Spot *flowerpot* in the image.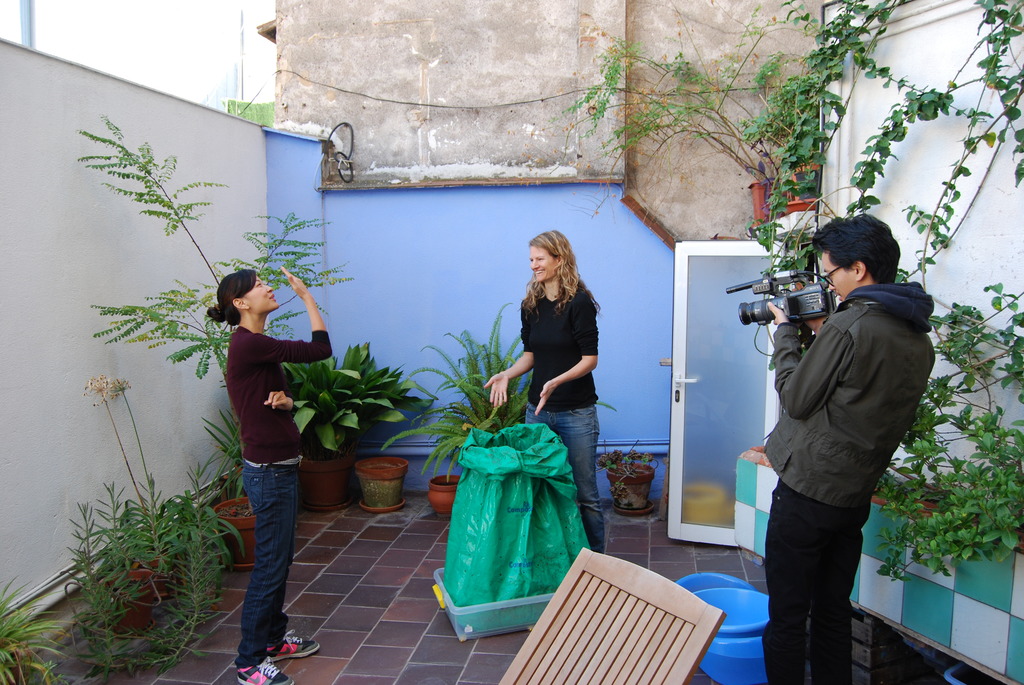
*flowerpot* found at l=745, t=175, r=783, b=232.
